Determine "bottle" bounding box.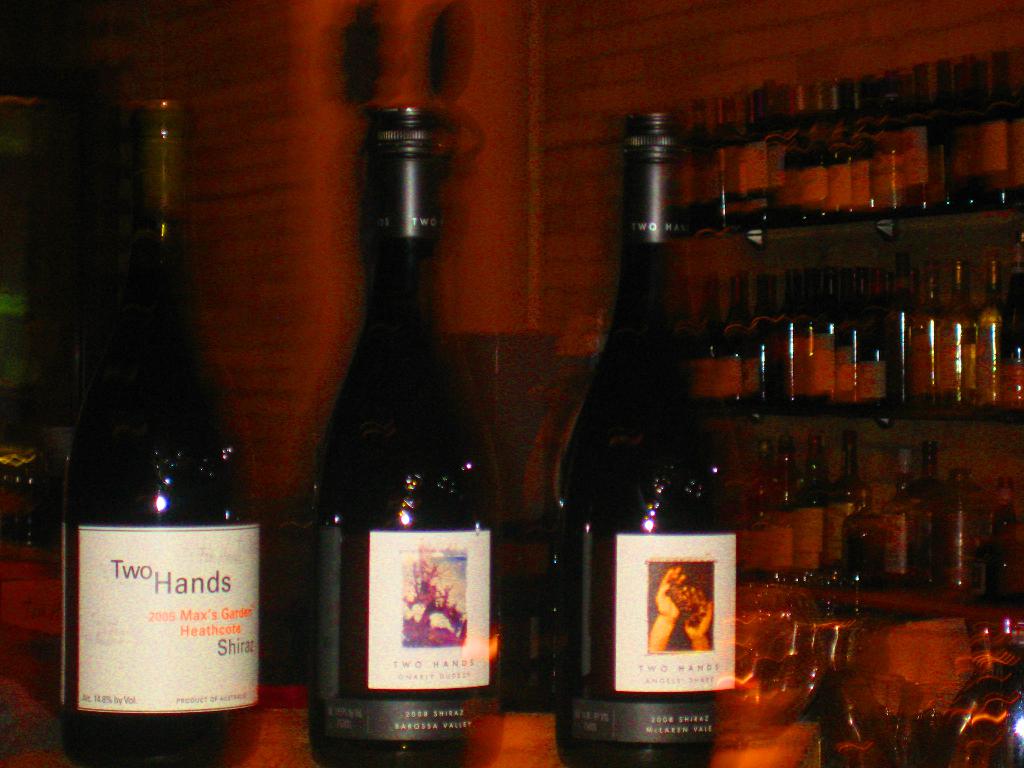
Determined: (left=294, top=92, right=509, bottom=767).
